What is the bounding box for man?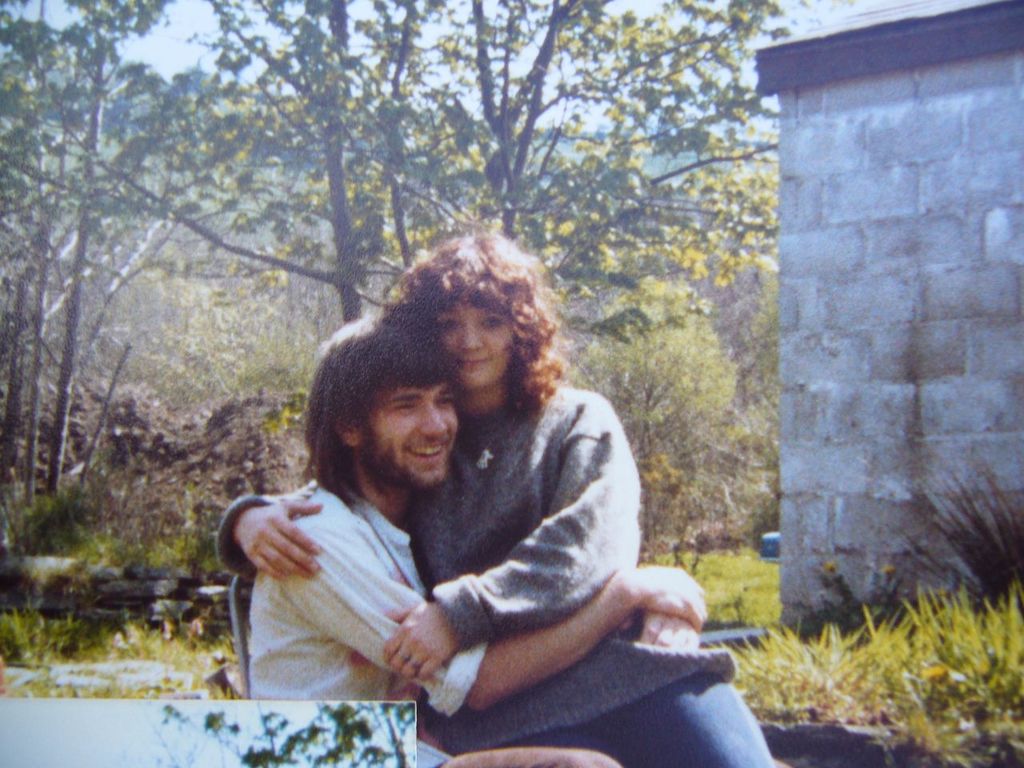
box(236, 270, 697, 740).
